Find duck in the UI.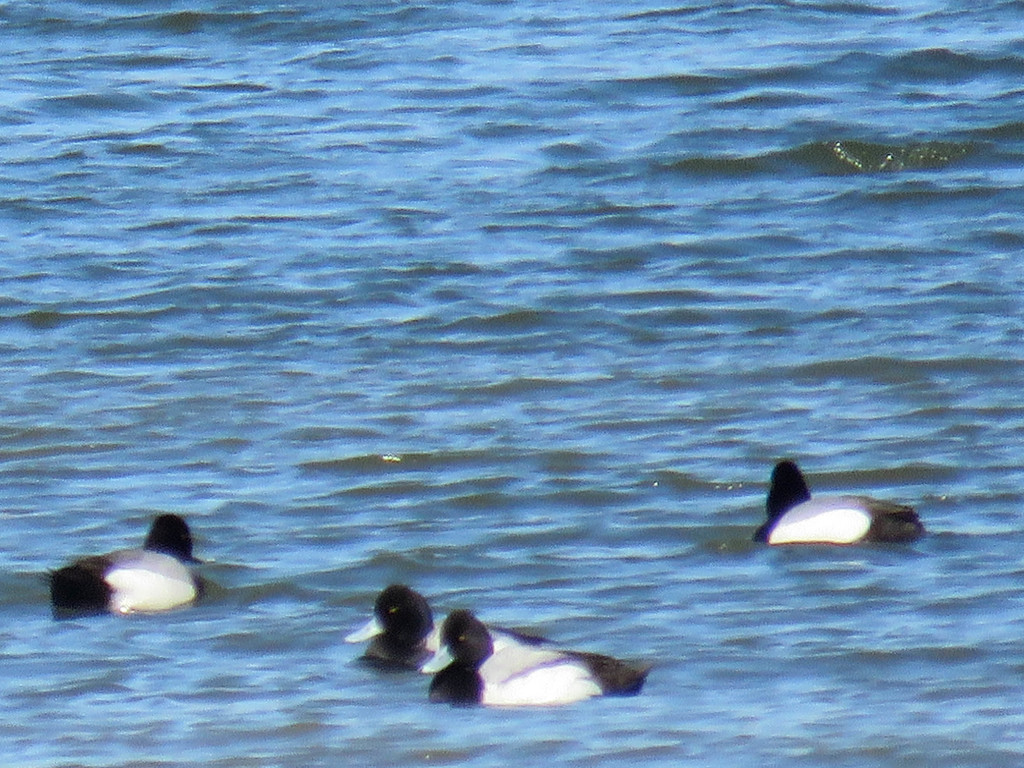
UI element at BBox(49, 516, 207, 620).
